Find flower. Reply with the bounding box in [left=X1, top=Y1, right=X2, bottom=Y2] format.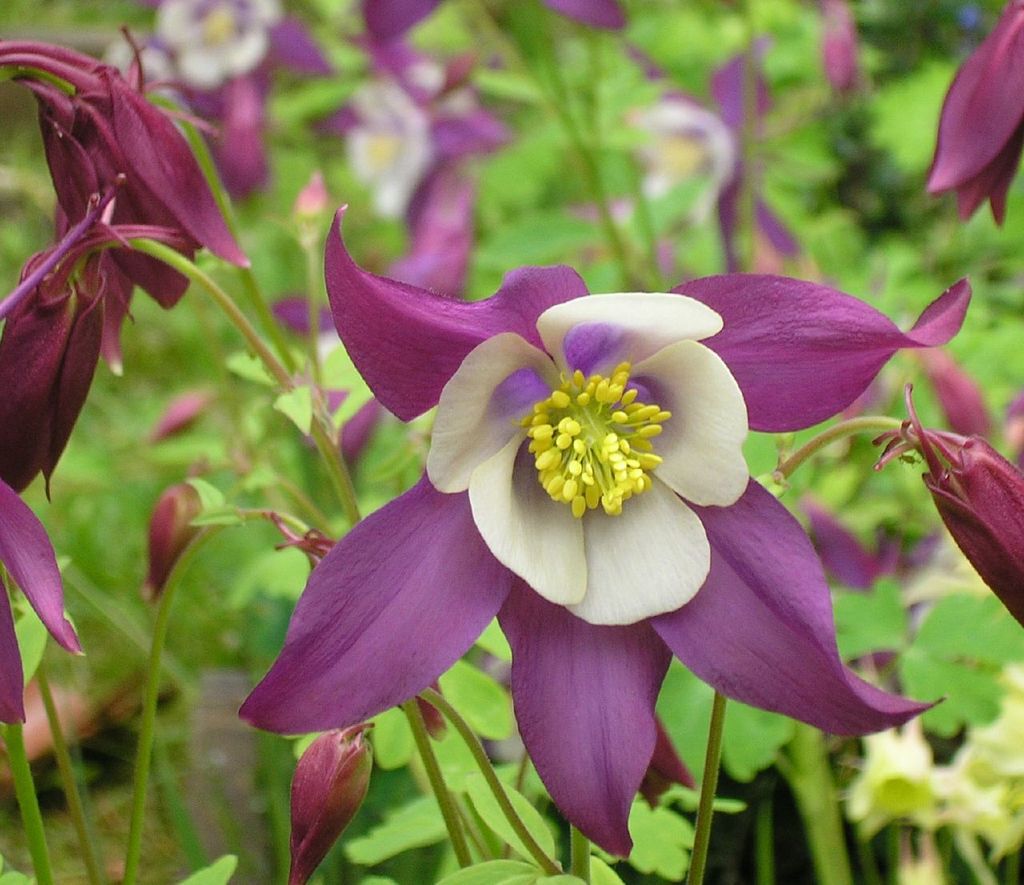
[left=299, top=34, right=514, bottom=207].
